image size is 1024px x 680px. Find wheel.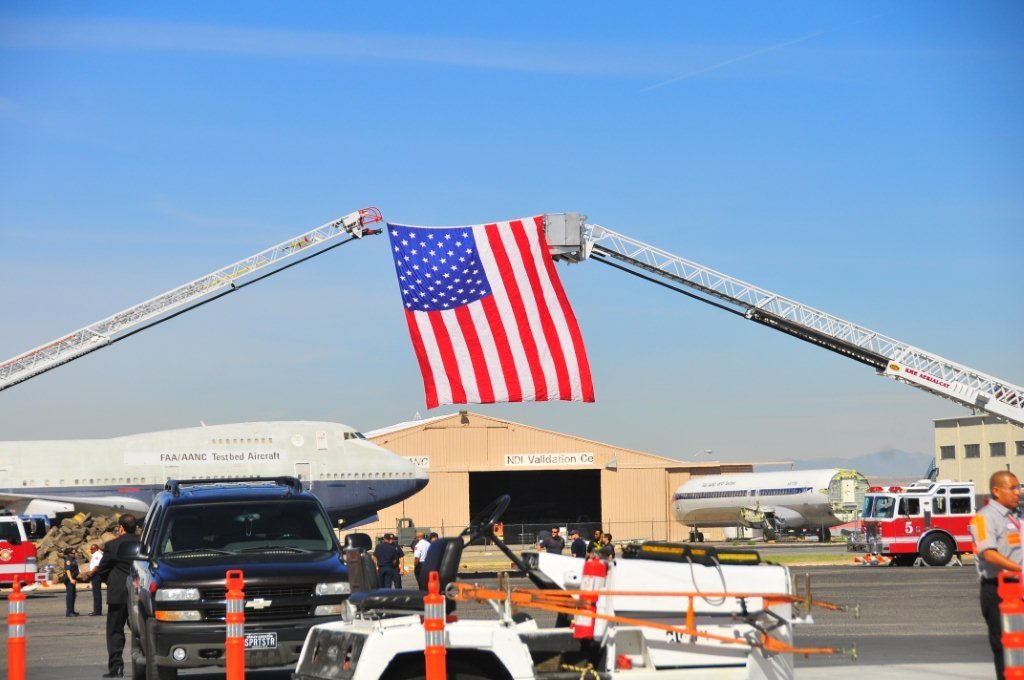
<box>924,532,955,562</box>.
